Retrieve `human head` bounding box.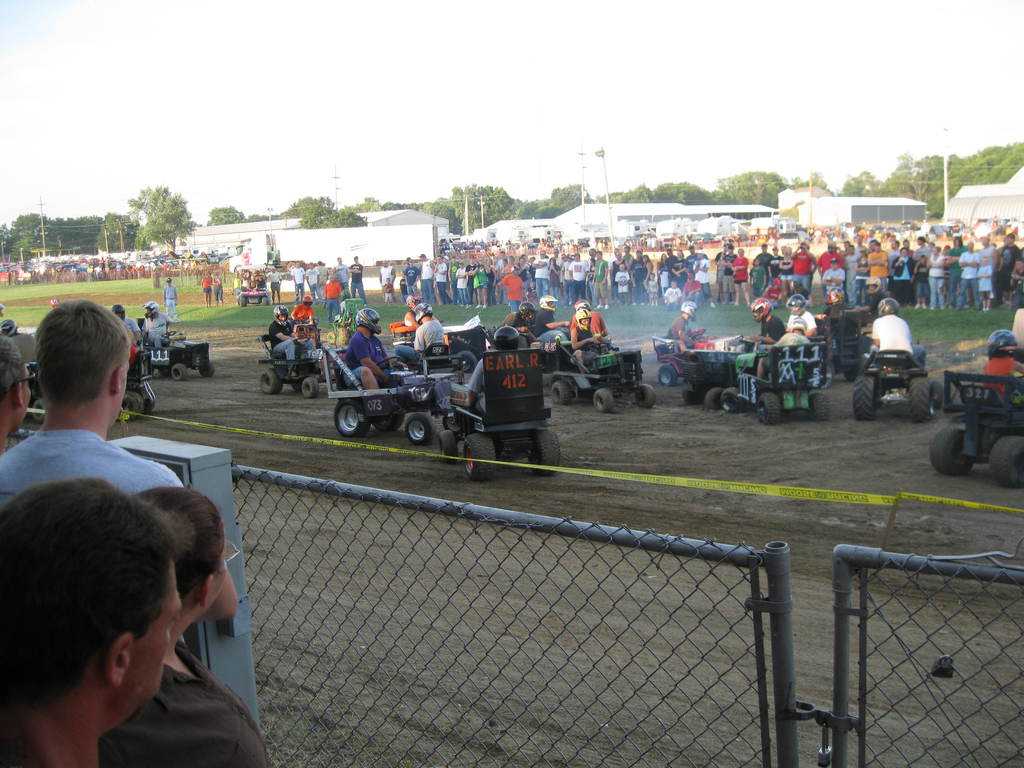
Bounding box: rect(986, 326, 1018, 357).
